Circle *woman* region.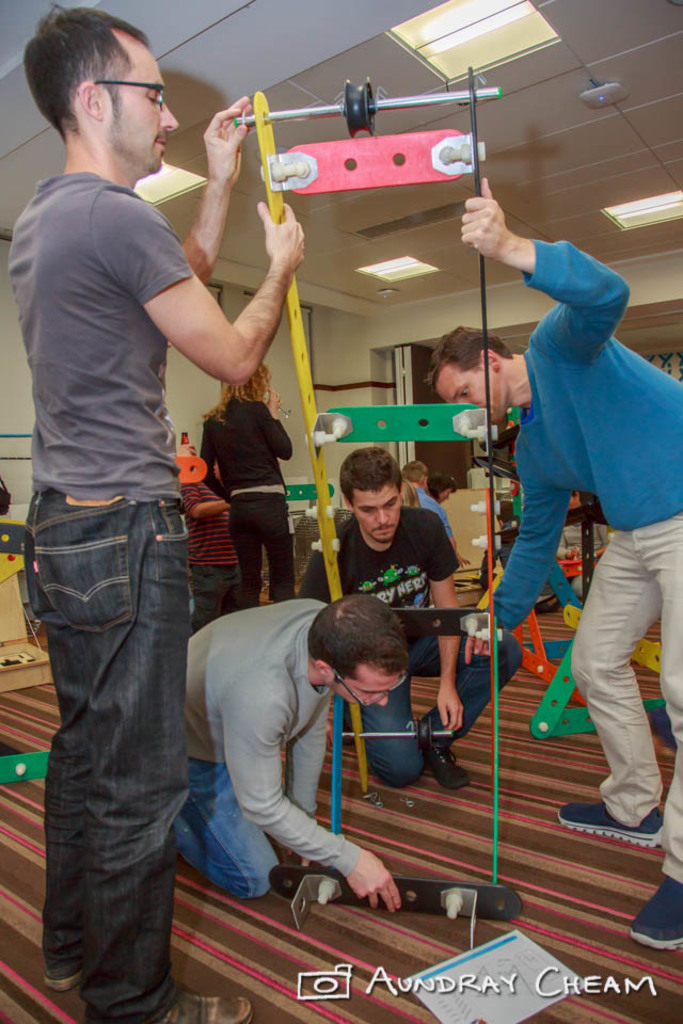
Region: {"x1": 425, "y1": 474, "x2": 459, "y2": 506}.
